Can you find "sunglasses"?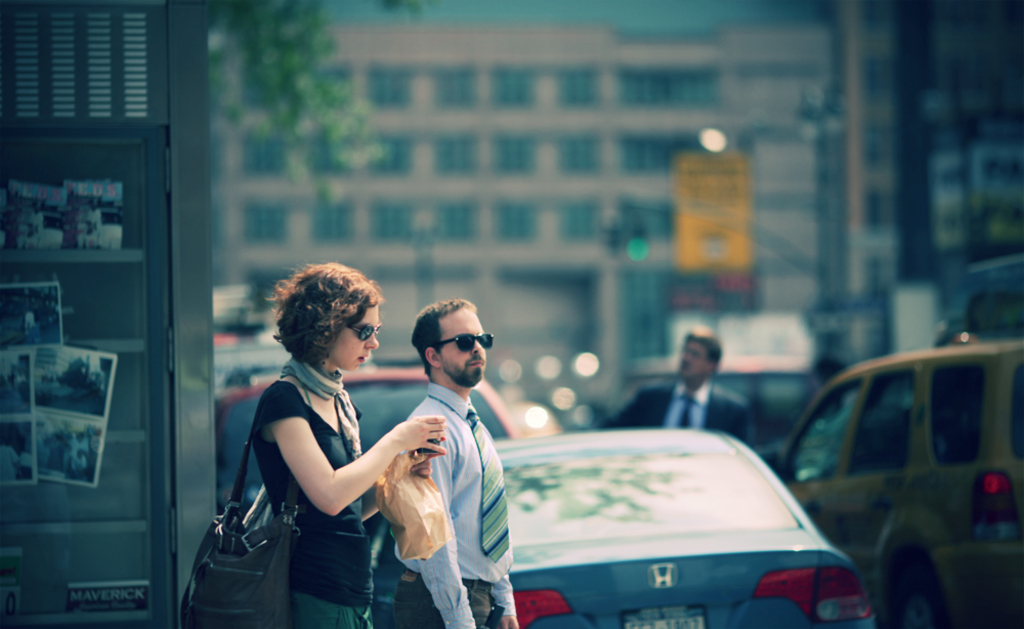
Yes, bounding box: {"left": 438, "top": 331, "right": 498, "bottom": 363}.
